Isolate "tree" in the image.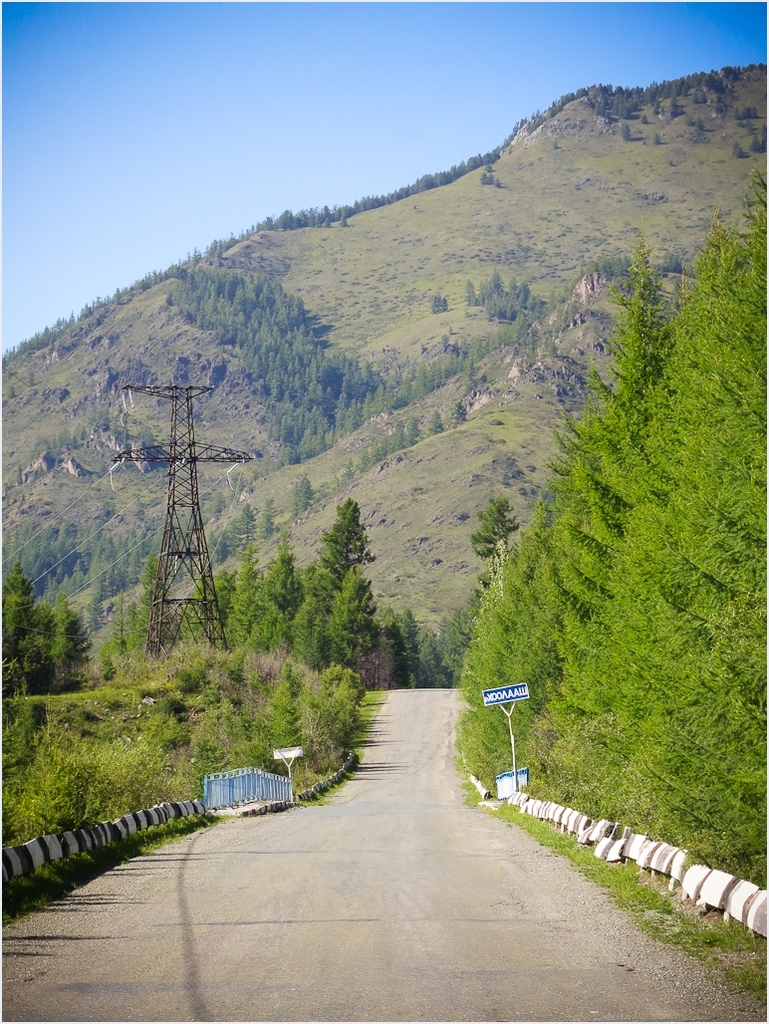
Isolated region: <box>481,169,499,184</box>.
